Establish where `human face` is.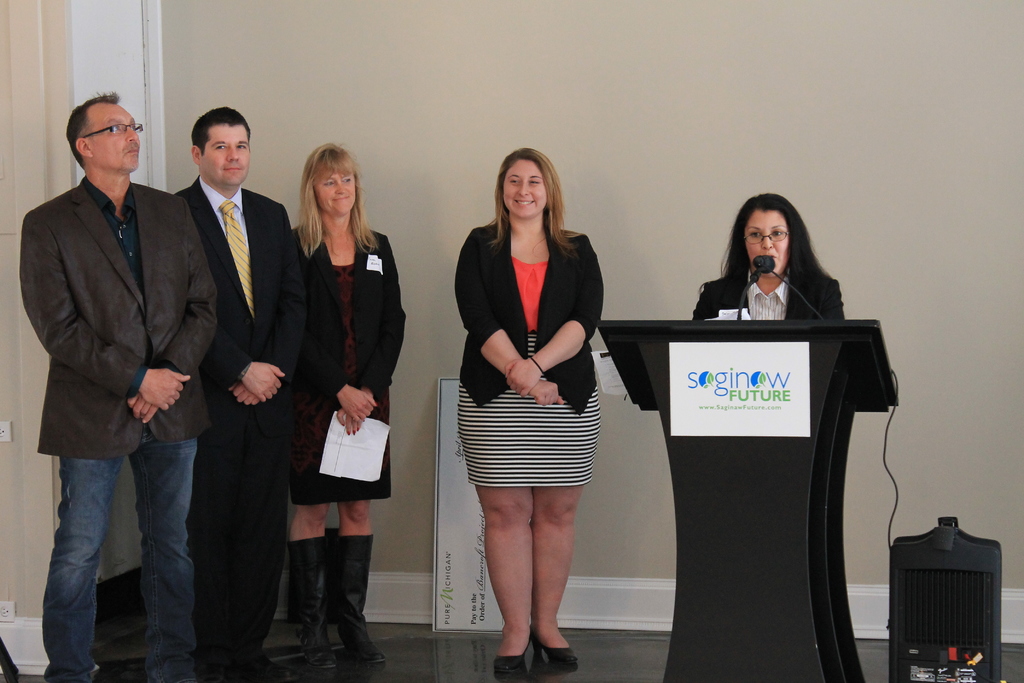
Established at detection(319, 165, 359, 214).
